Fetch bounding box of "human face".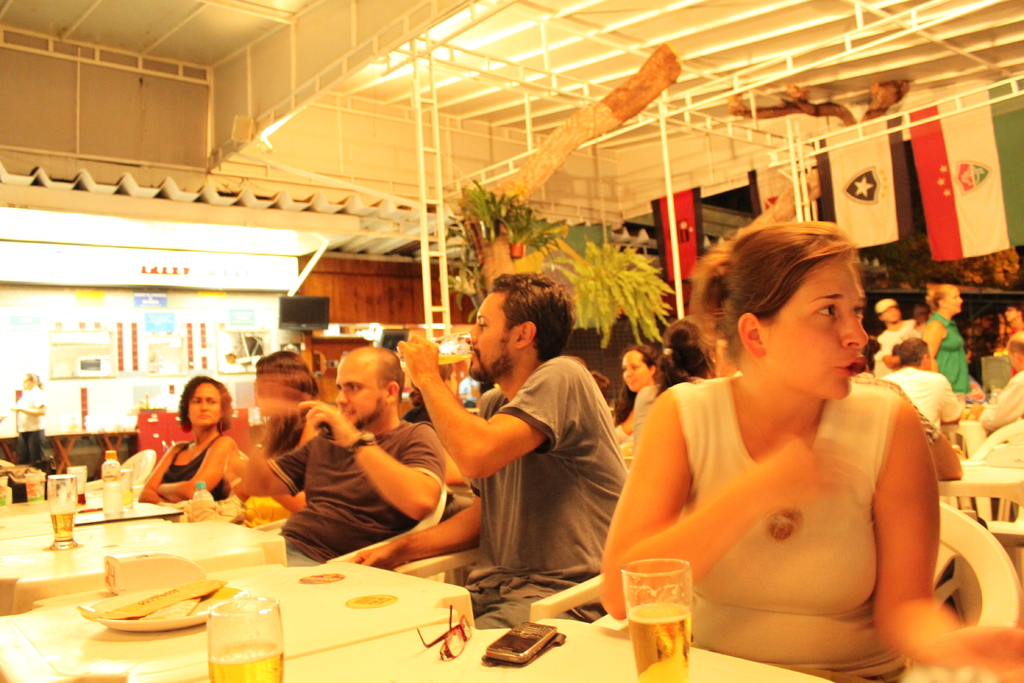
Bbox: (188, 378, 221, 429).
